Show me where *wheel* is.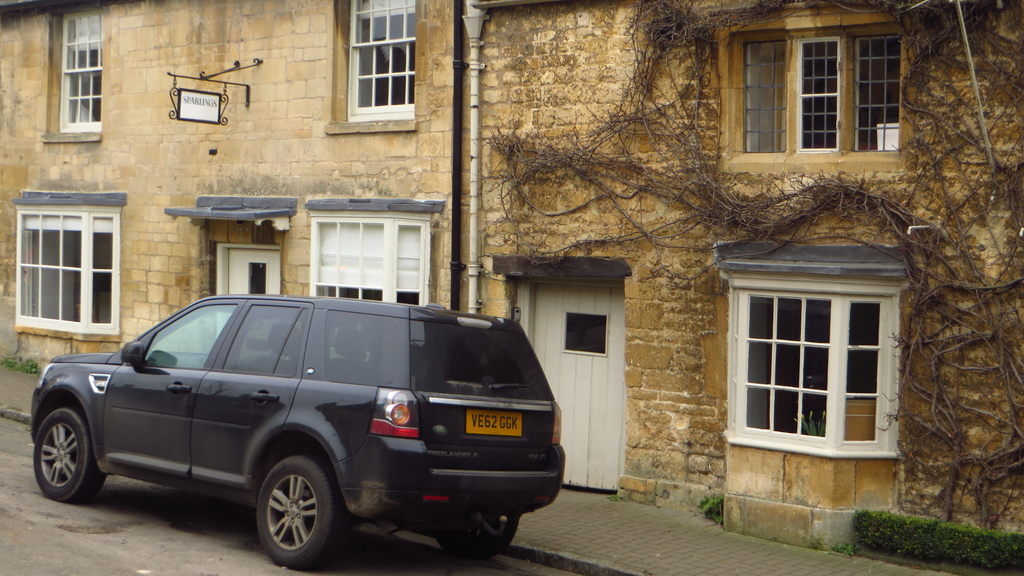
*wheel* is at pyautogui.locateOnScreen(28, 408, 107, 507).
